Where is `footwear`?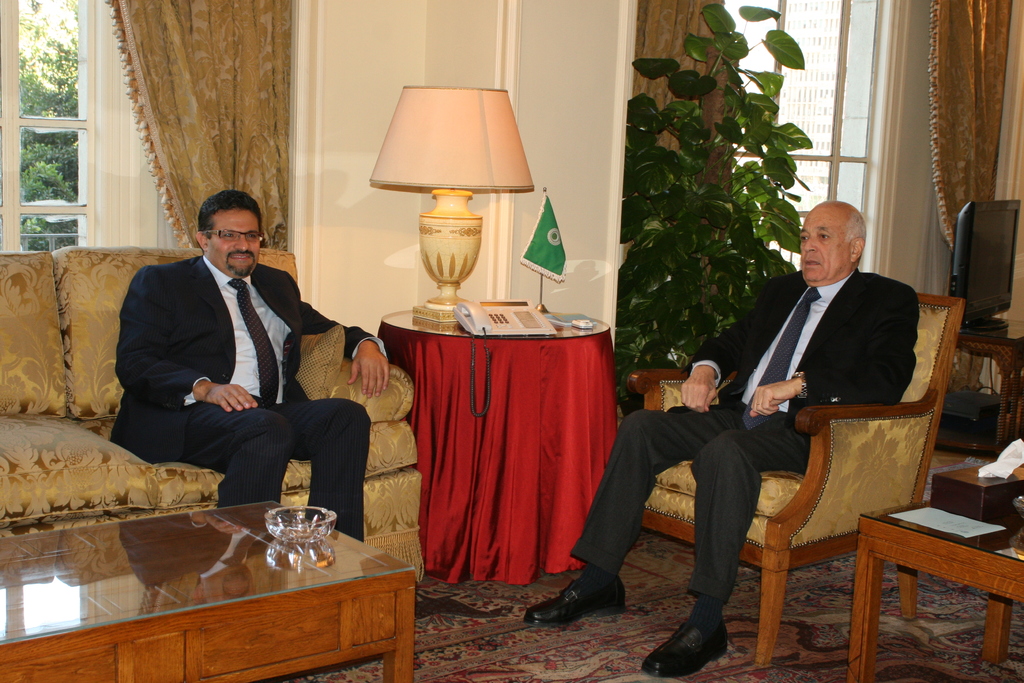
bbox=[522, 573, 628, 628].
